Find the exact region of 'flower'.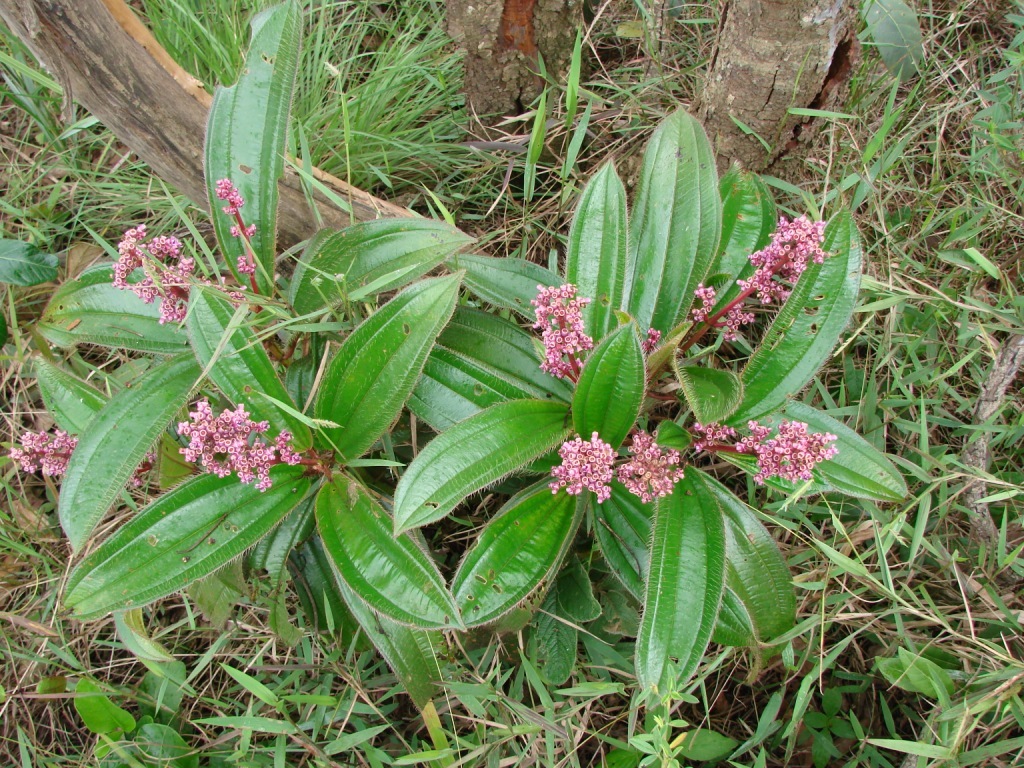
Exact region: BBox(527, 276, 594, 381).
